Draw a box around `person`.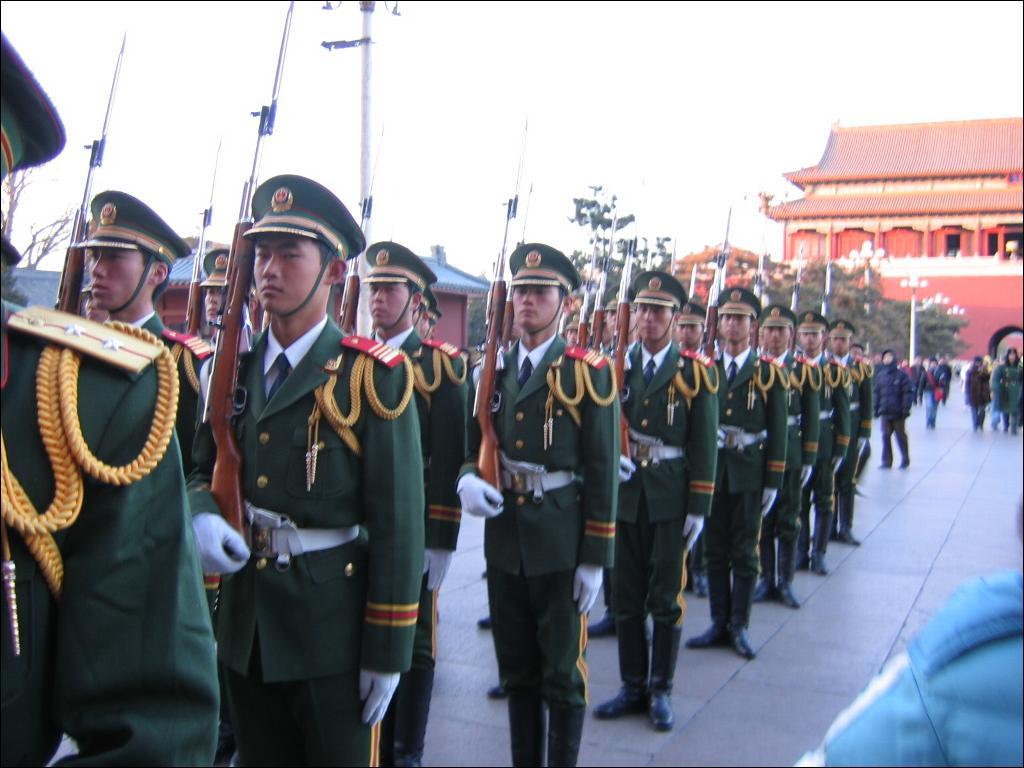
0/158/227/767.
